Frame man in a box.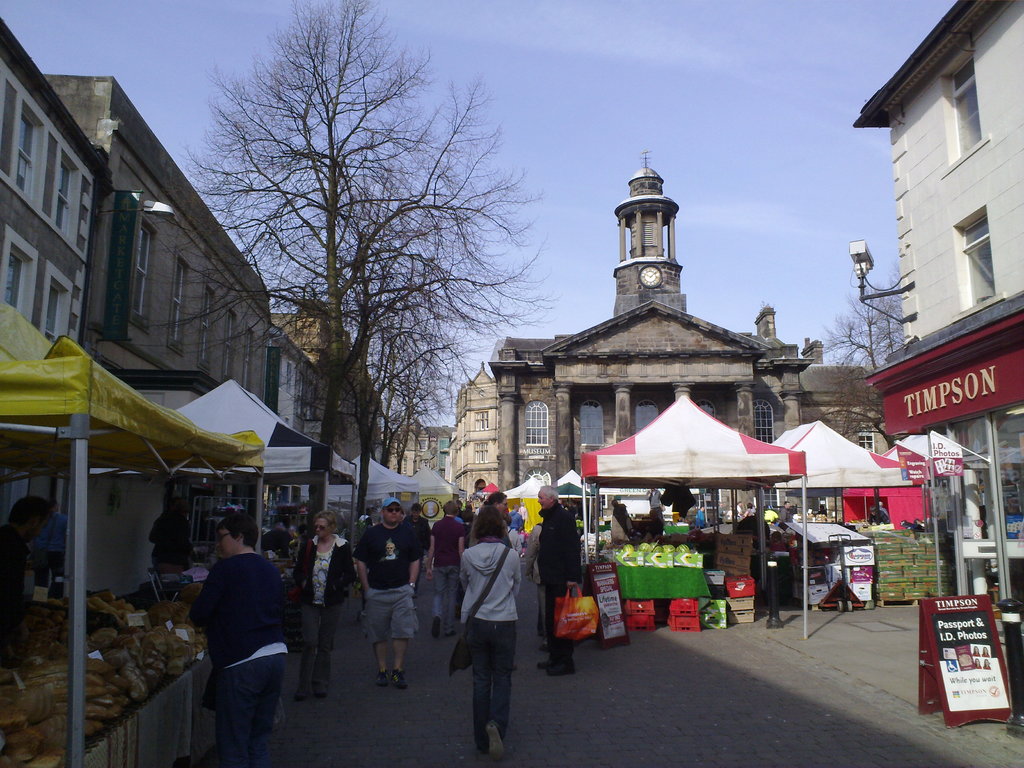
(344, 506, 425, 701).
